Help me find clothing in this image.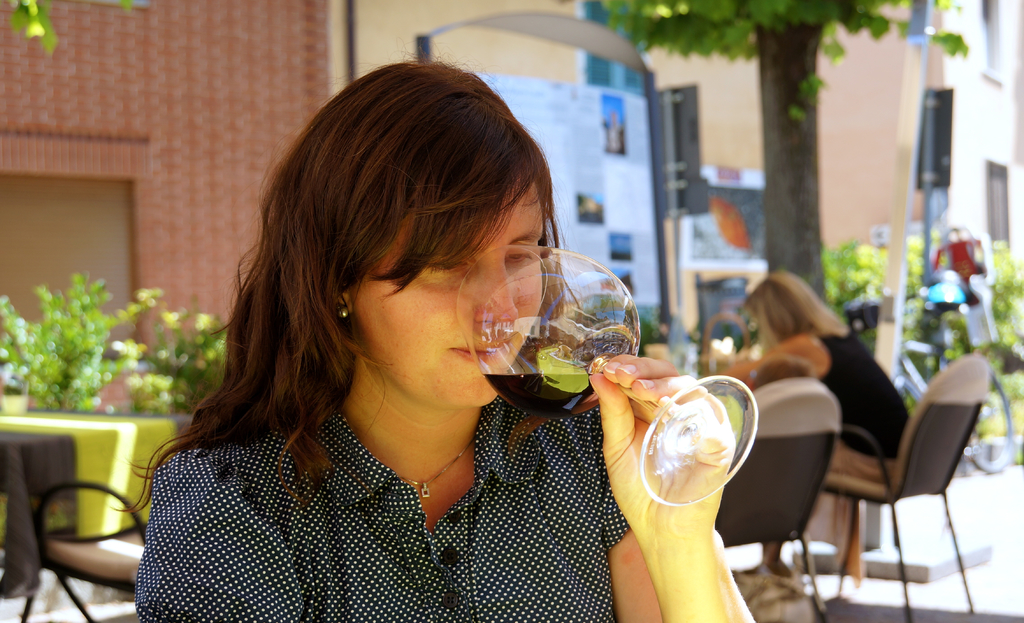
Found it: (814,335,911,536).
